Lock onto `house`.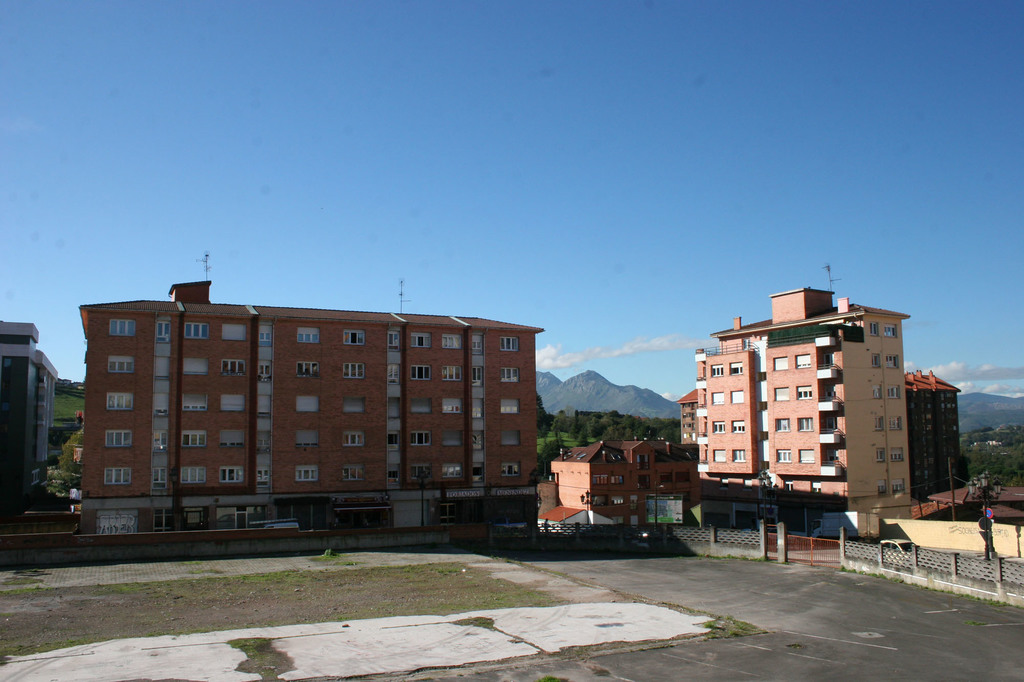
Locked: [x1=886, y1=360, x2=970, y2=502].
